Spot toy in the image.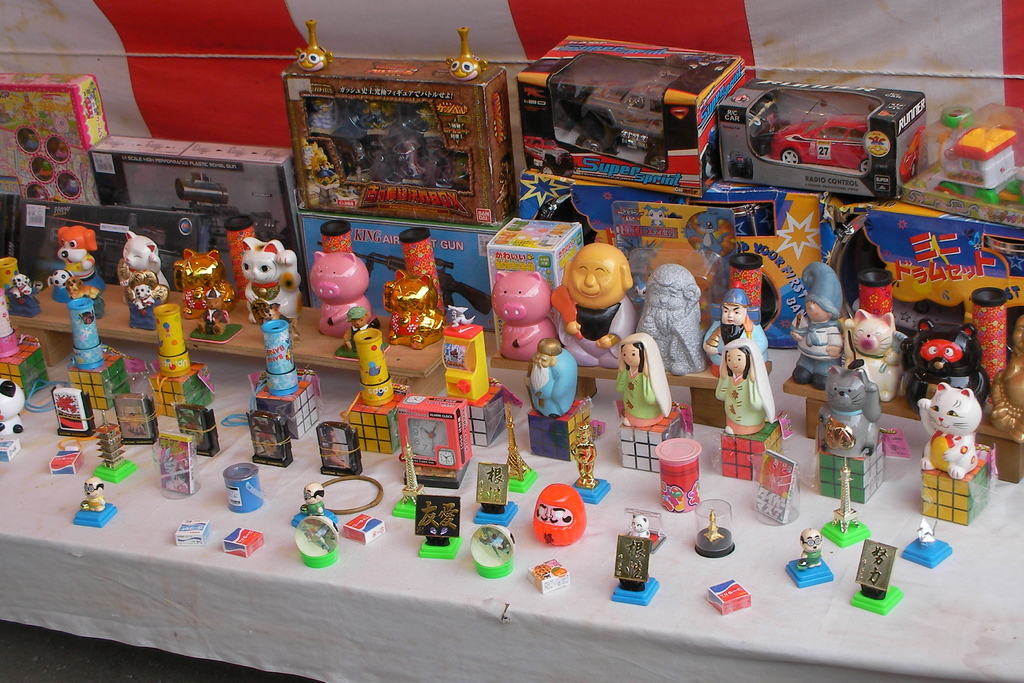
toy found at 533/479/587/548.
